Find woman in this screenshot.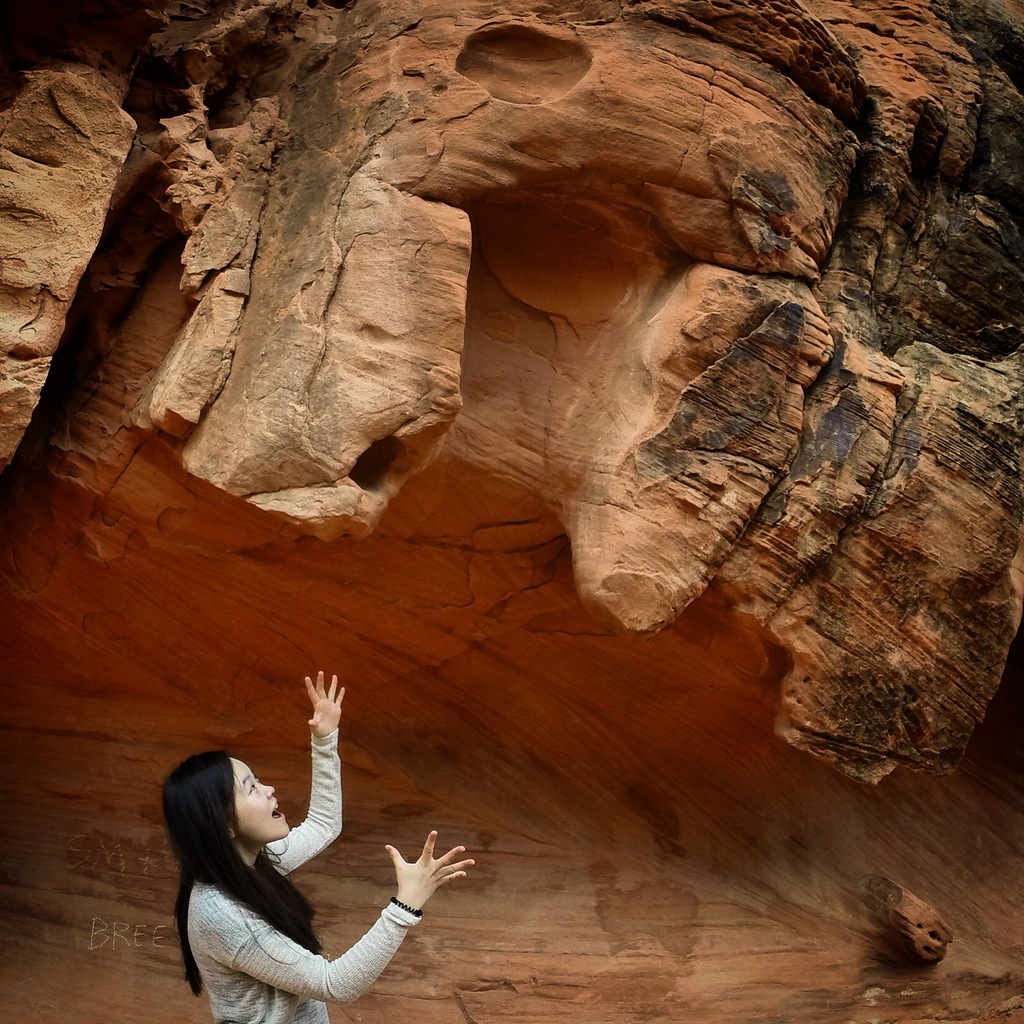
The bounding box for woman is (143,684,465,1023).
